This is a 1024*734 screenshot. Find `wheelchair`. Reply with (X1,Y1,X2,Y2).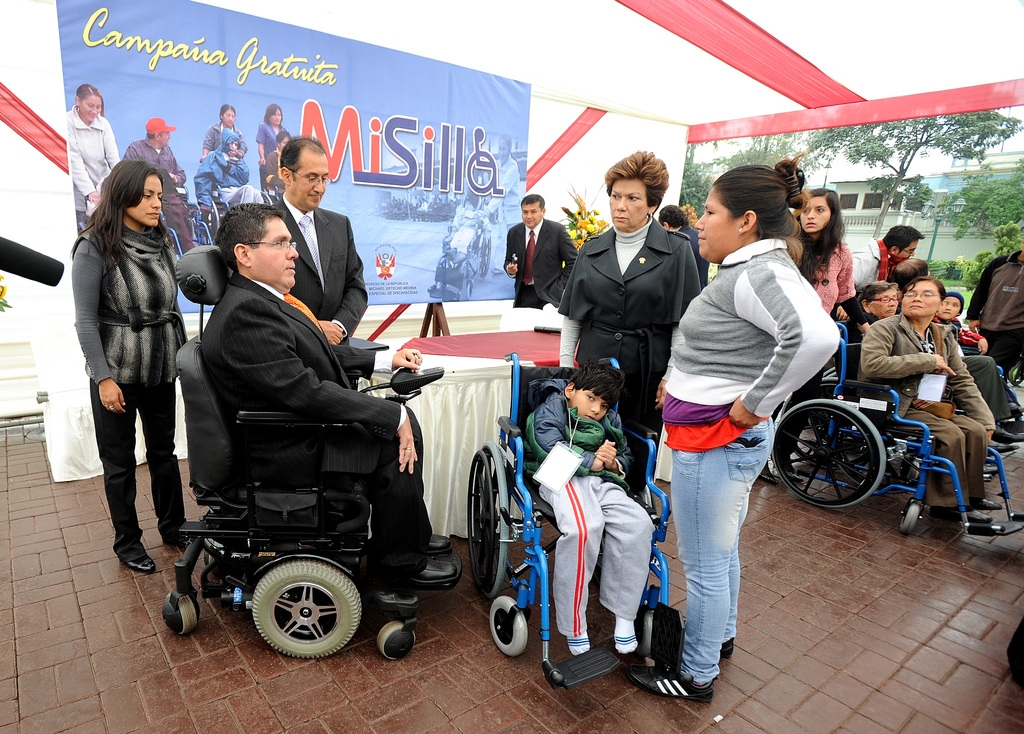
(464,350,687,692).
